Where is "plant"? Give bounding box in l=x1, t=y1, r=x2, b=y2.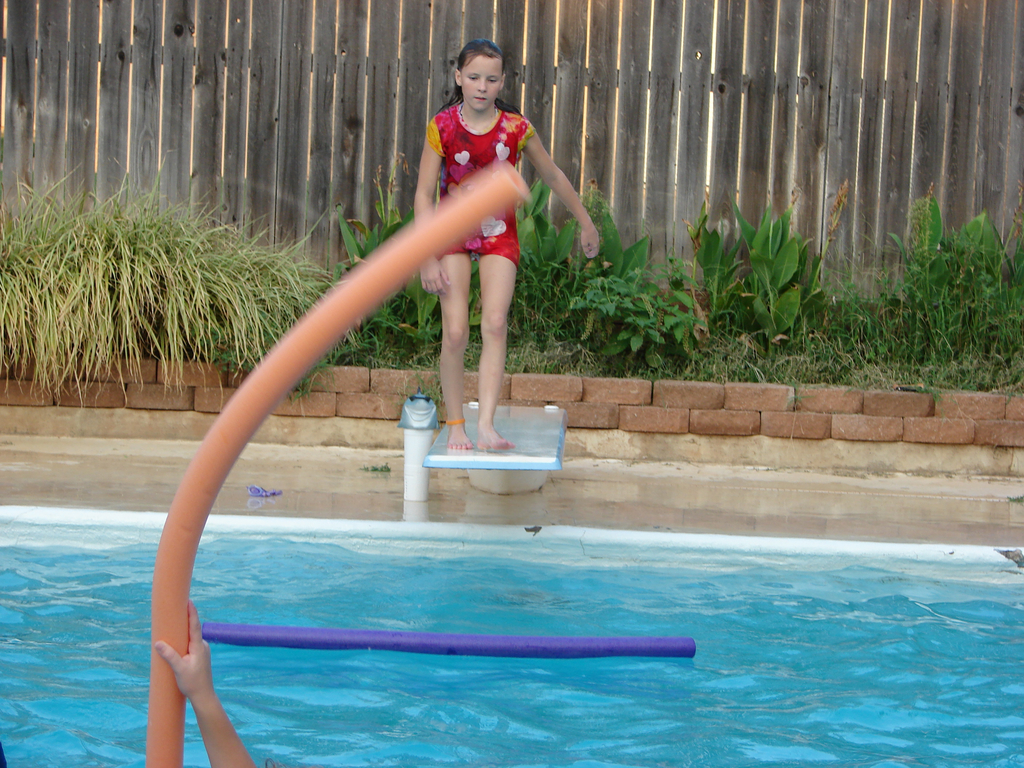
l=0, t=163, r=337, b=409.
